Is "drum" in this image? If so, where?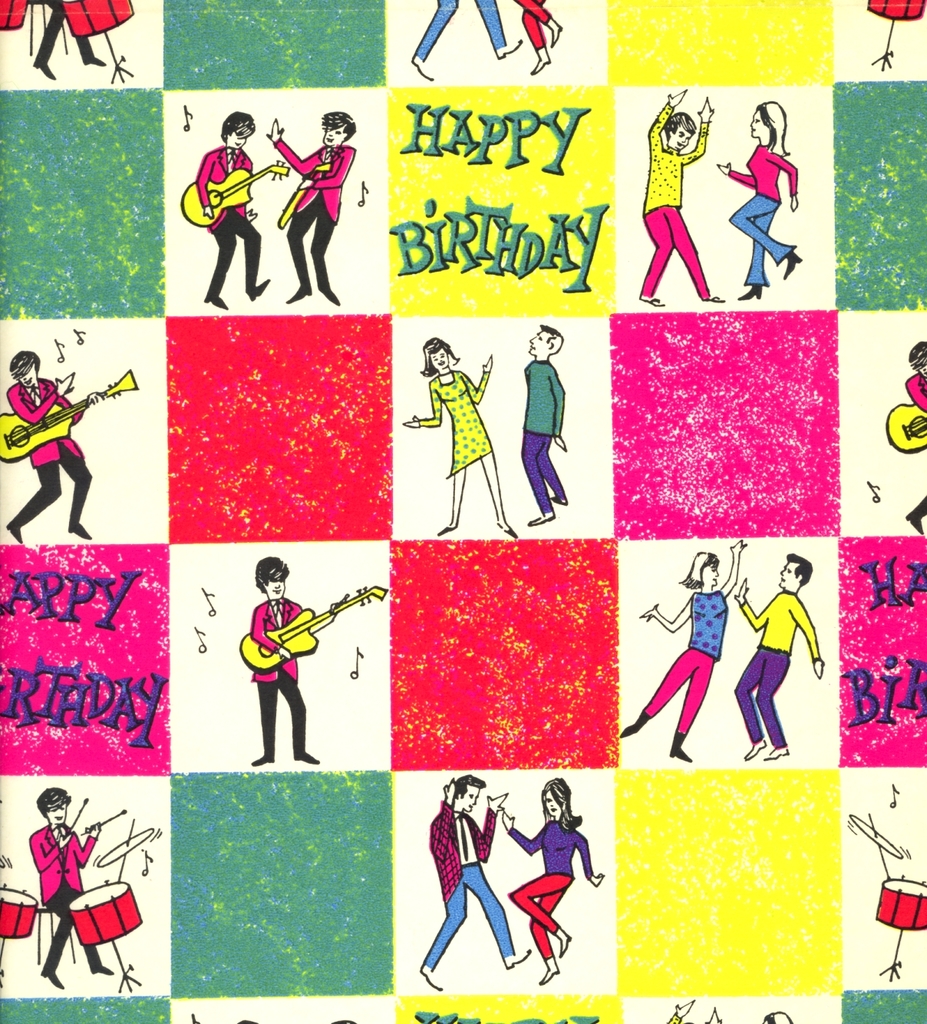
Yes, at 70:880:142:948.
